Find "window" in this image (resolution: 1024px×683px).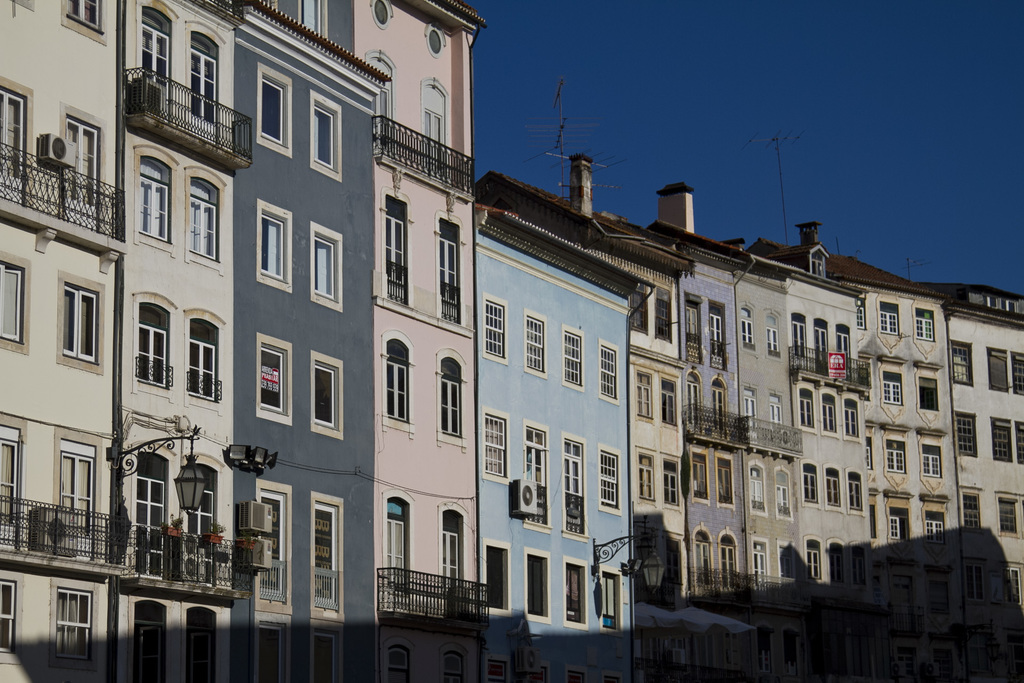
<bbox>299, 220, 342, 309</bbox>.
